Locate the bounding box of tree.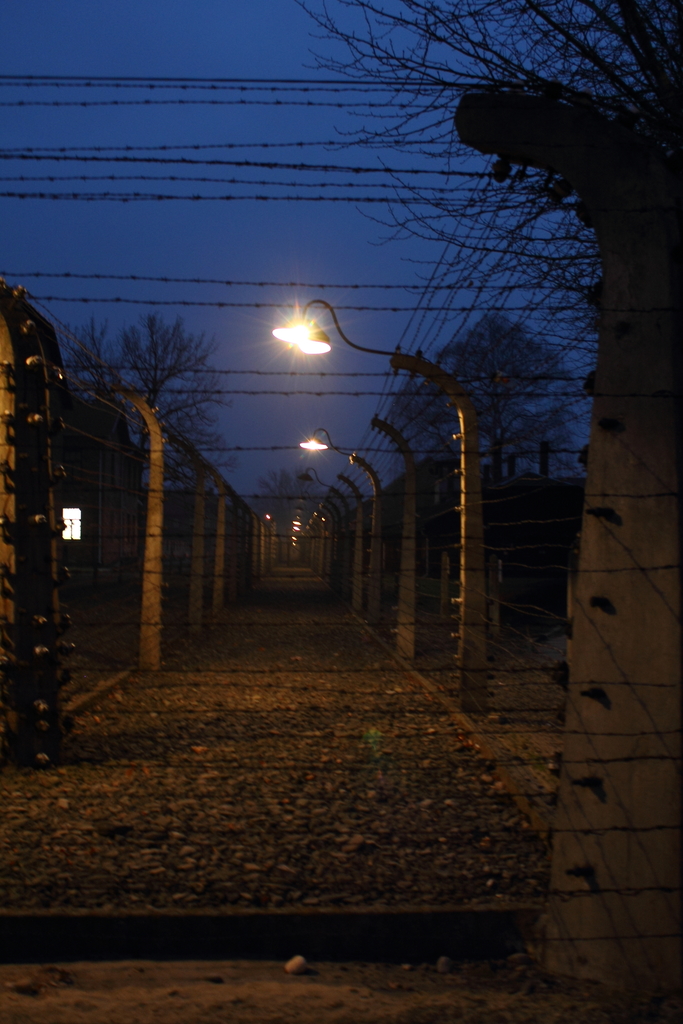
Bounding box: bbox=[288, 0, 682, 317].
